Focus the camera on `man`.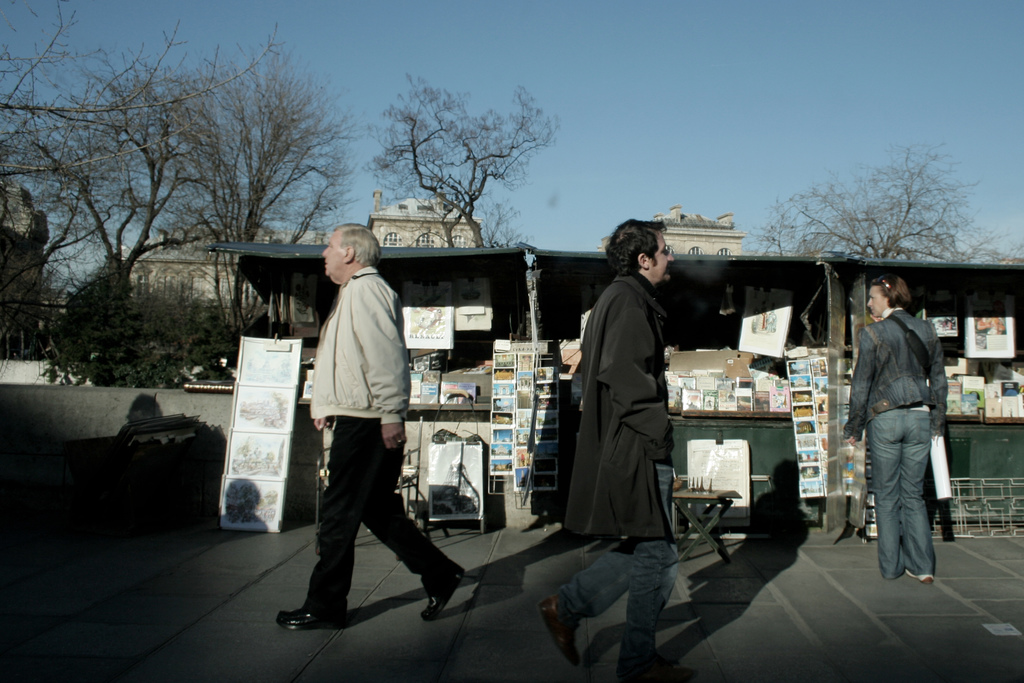
Focus region: 277 222 466 630.
